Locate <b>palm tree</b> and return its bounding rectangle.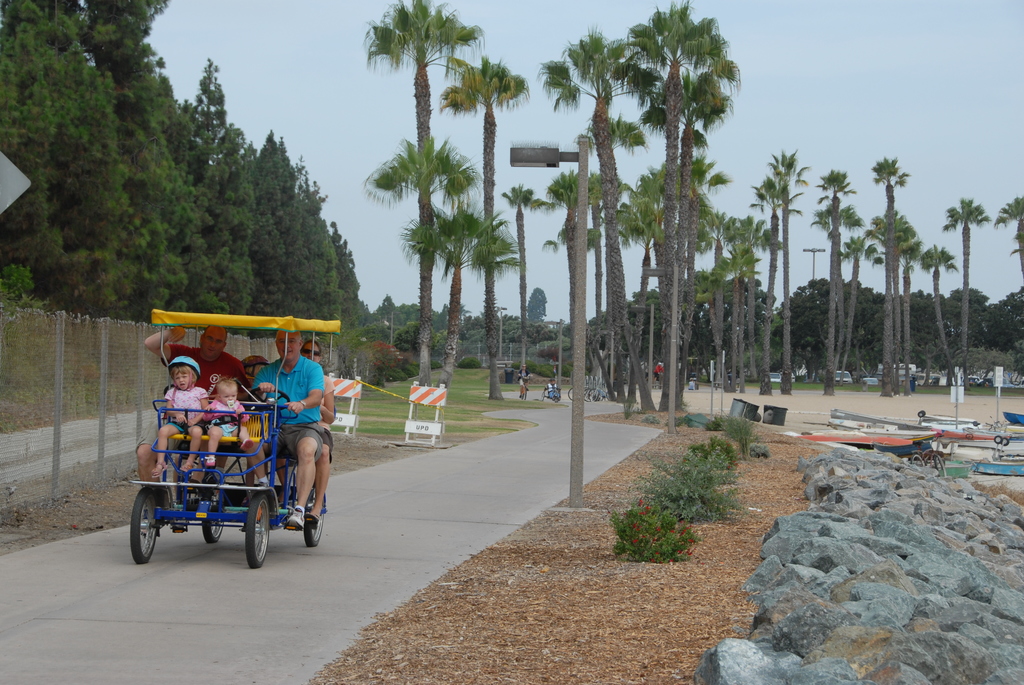
x1=497, y1=185, x2=545, y2=404.
